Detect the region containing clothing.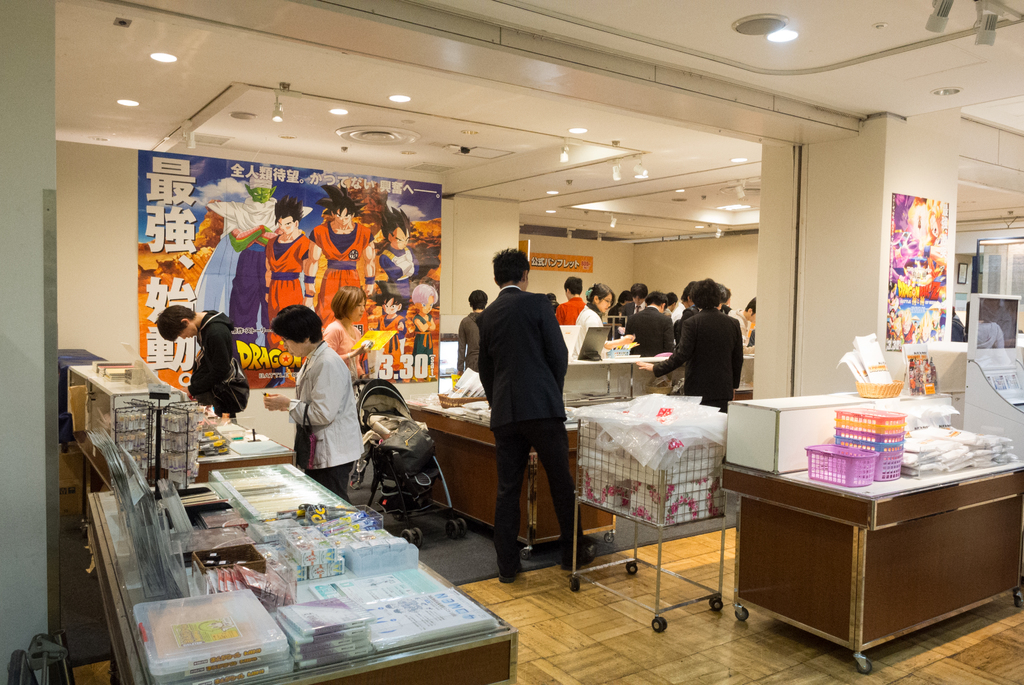
rect(381, 244, 433, 316).
